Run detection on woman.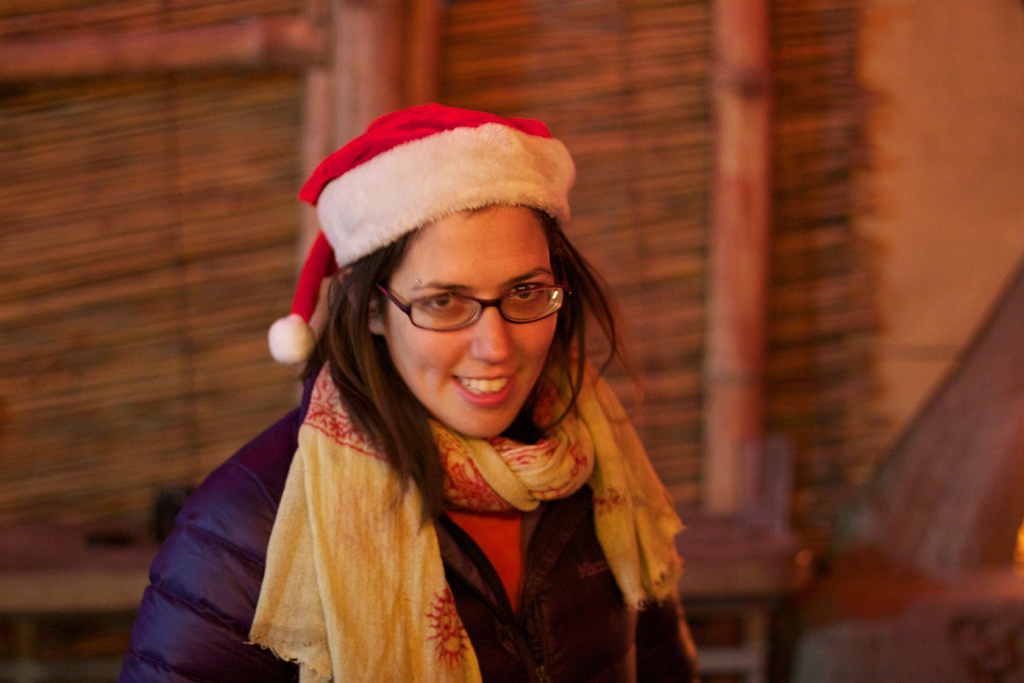
Result: 148:124:736:670.
